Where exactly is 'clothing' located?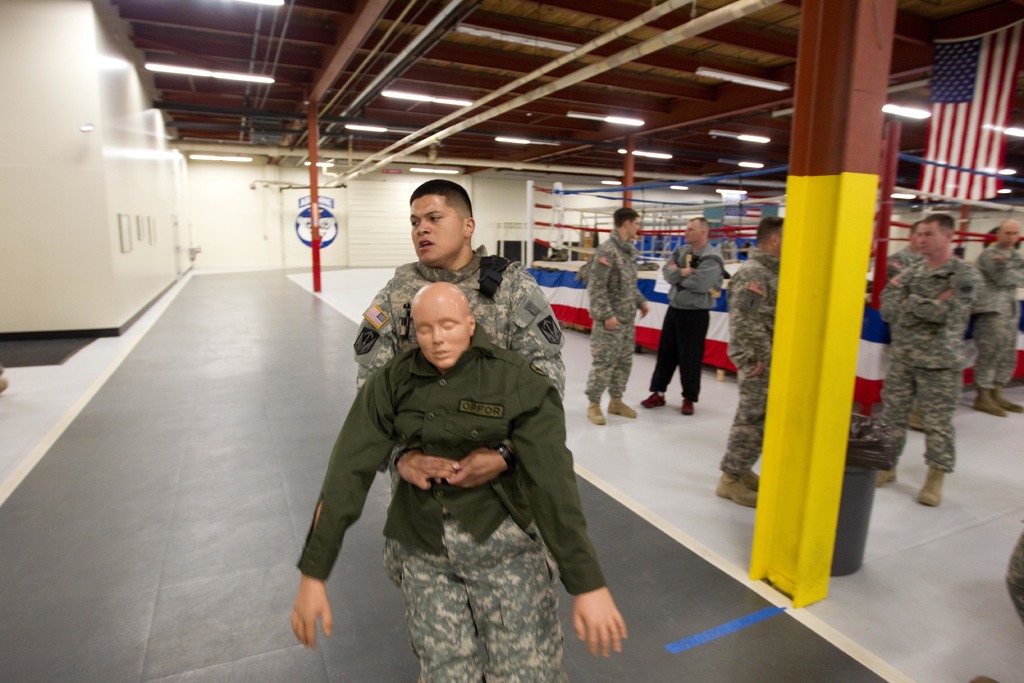
Its bounding box is l=886, t=249, r=916, b=411.
